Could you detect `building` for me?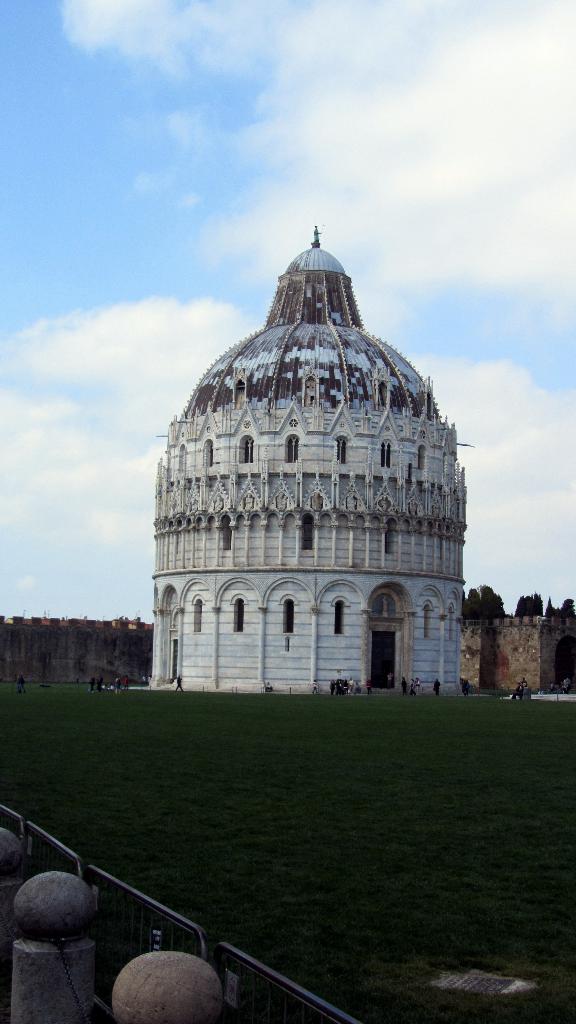
Detection result: l=150, t=225, r=470, b=698.
